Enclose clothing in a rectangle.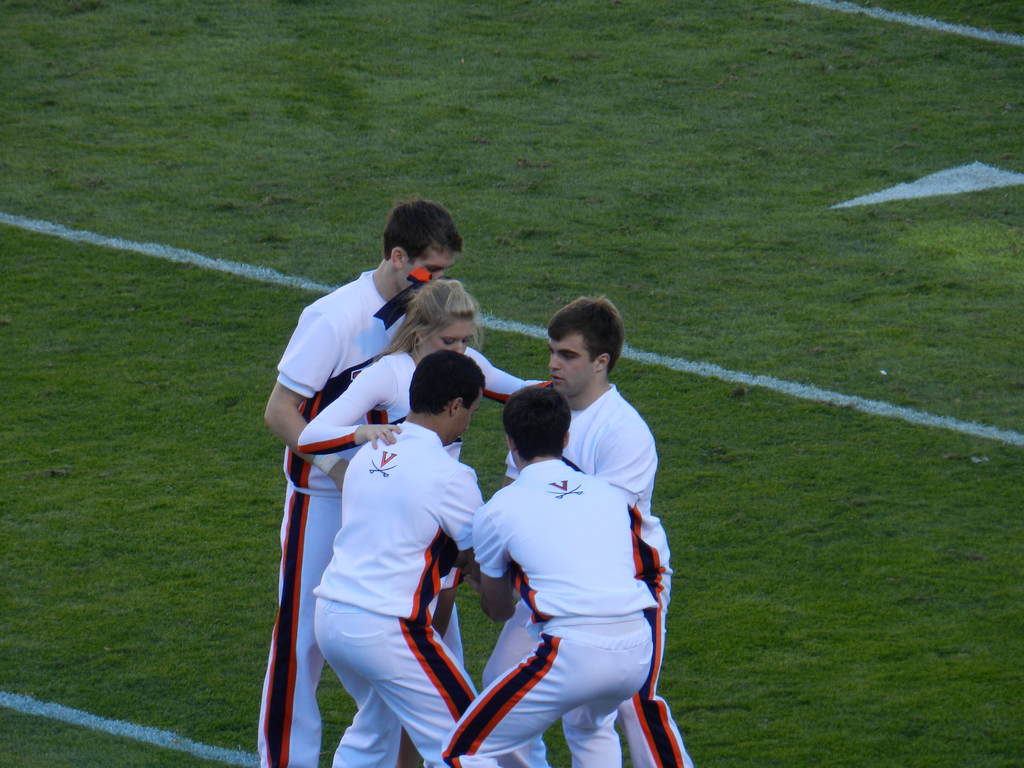
(438, 463, 657, 767).
